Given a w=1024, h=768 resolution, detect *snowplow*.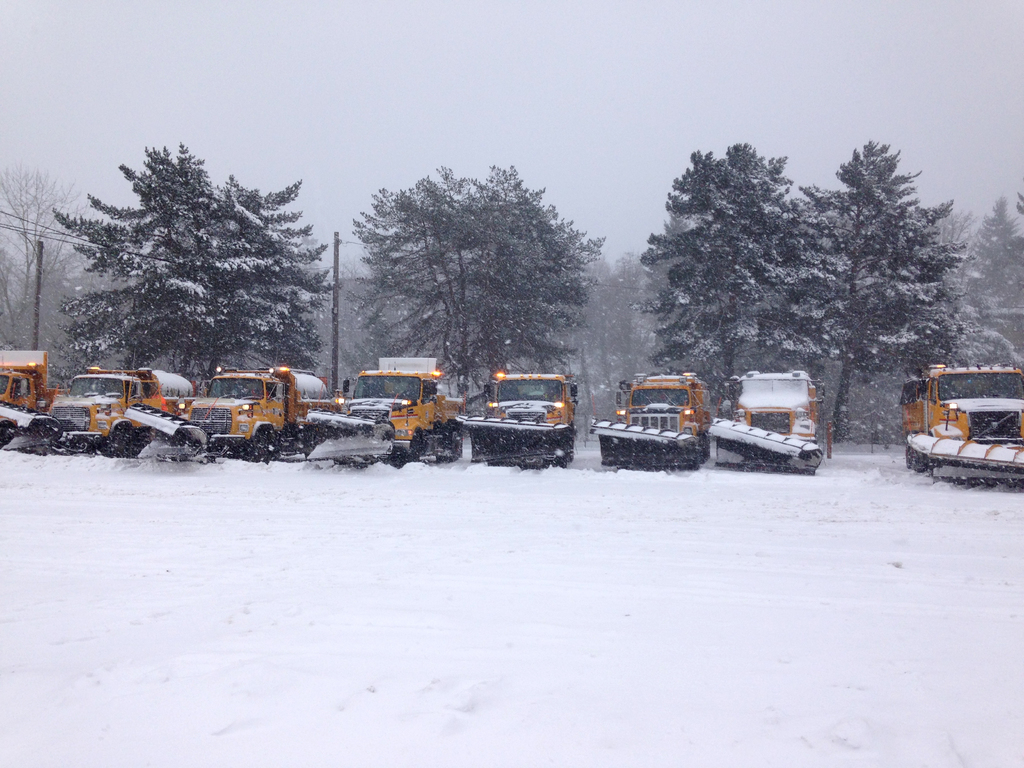
<box>0,349,63,452</box>.
